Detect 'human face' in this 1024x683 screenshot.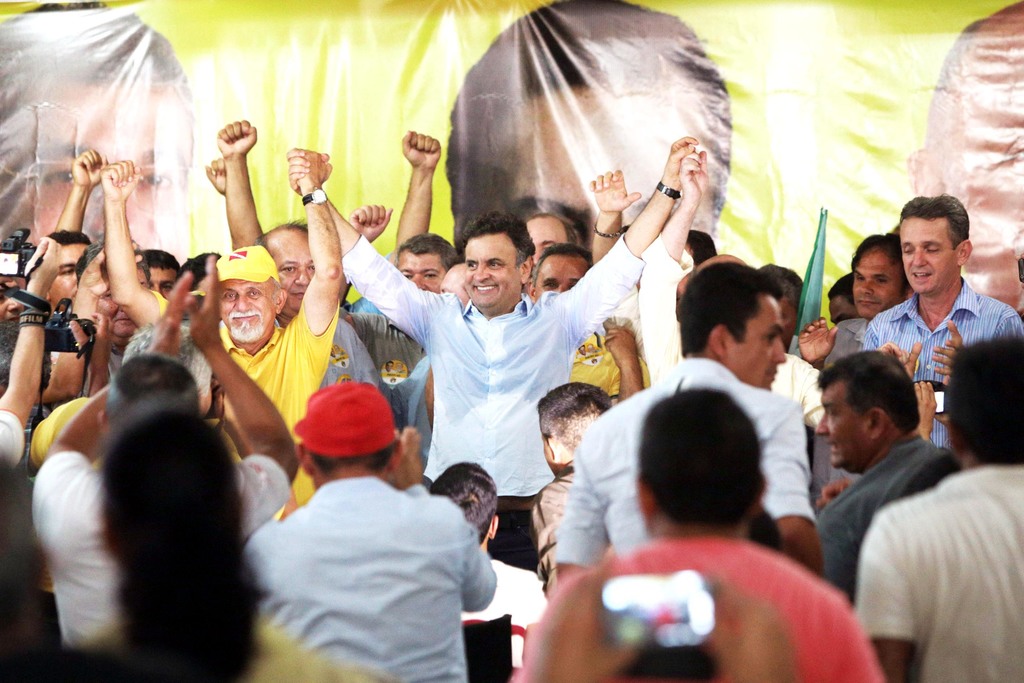
Detection: <region>853, 244, 903, 317</region>.
